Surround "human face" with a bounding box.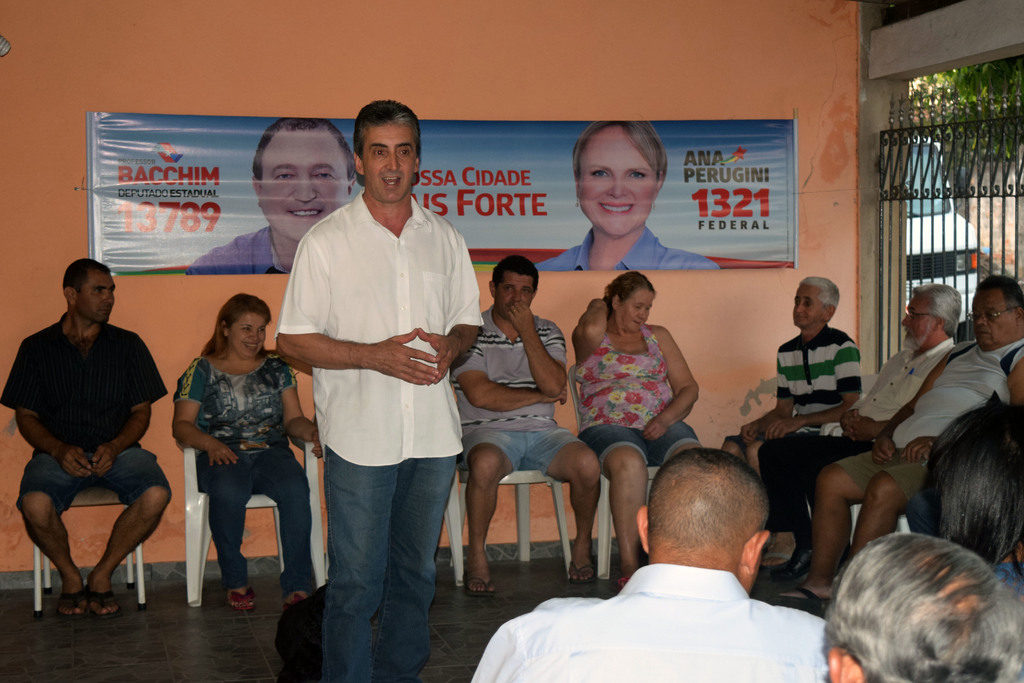
crop(75, 276, 114, 325).
